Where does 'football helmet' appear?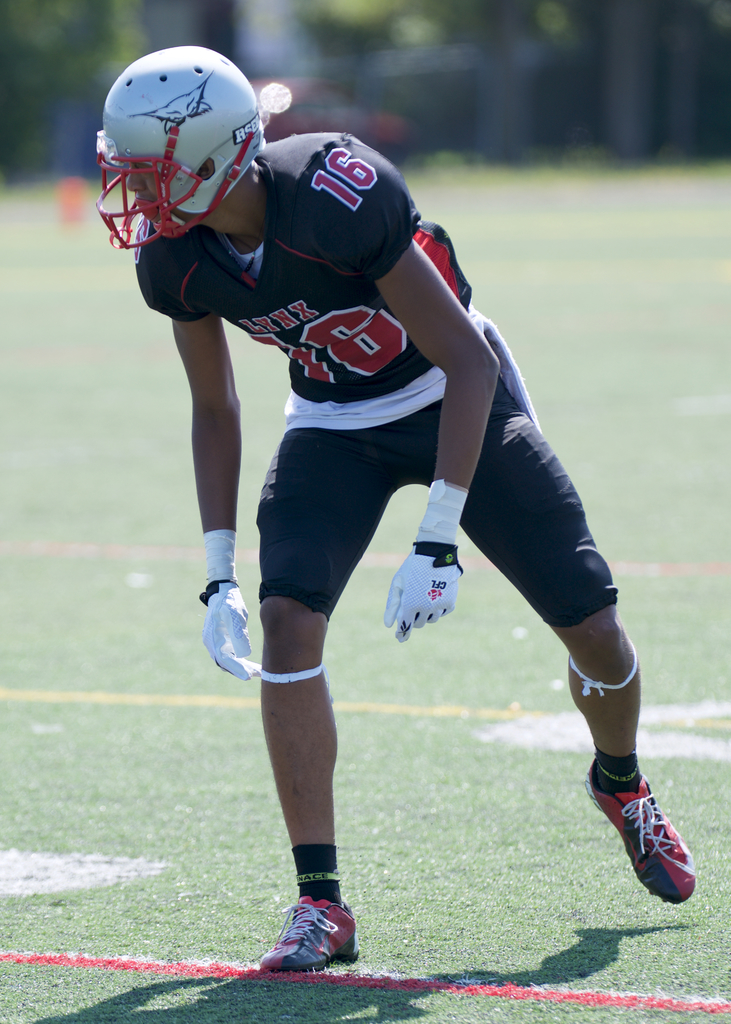
Appears at (x1=105, y1=38, x2=267, y2=270).
